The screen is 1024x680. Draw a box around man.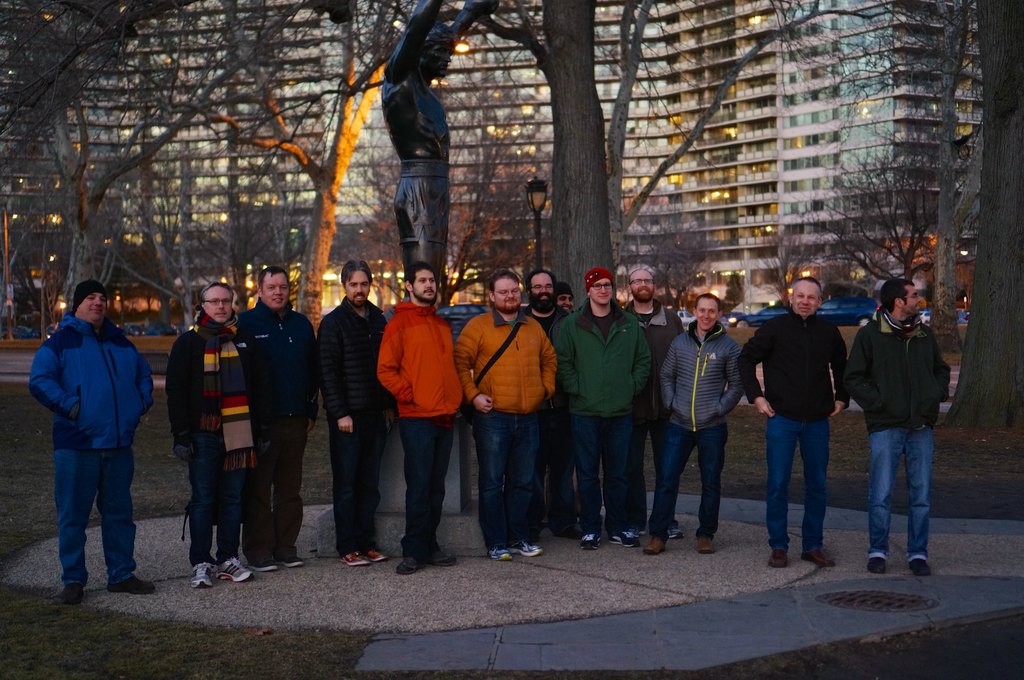
<box>744,274,852,564</box>.
